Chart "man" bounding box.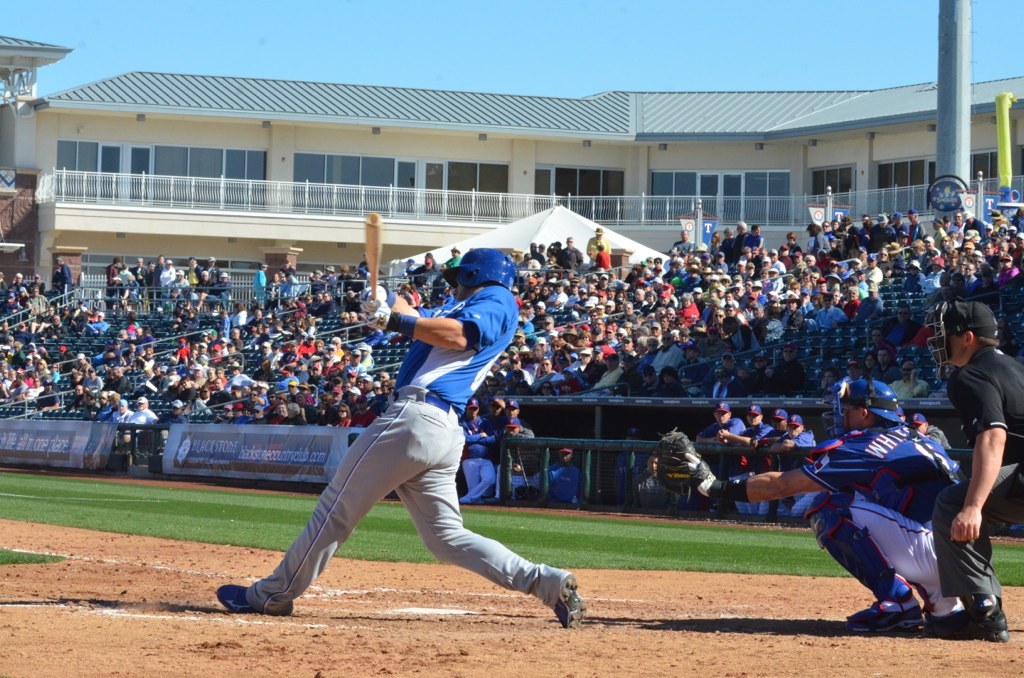
Charted: rect(815, 368, 839, 395).
